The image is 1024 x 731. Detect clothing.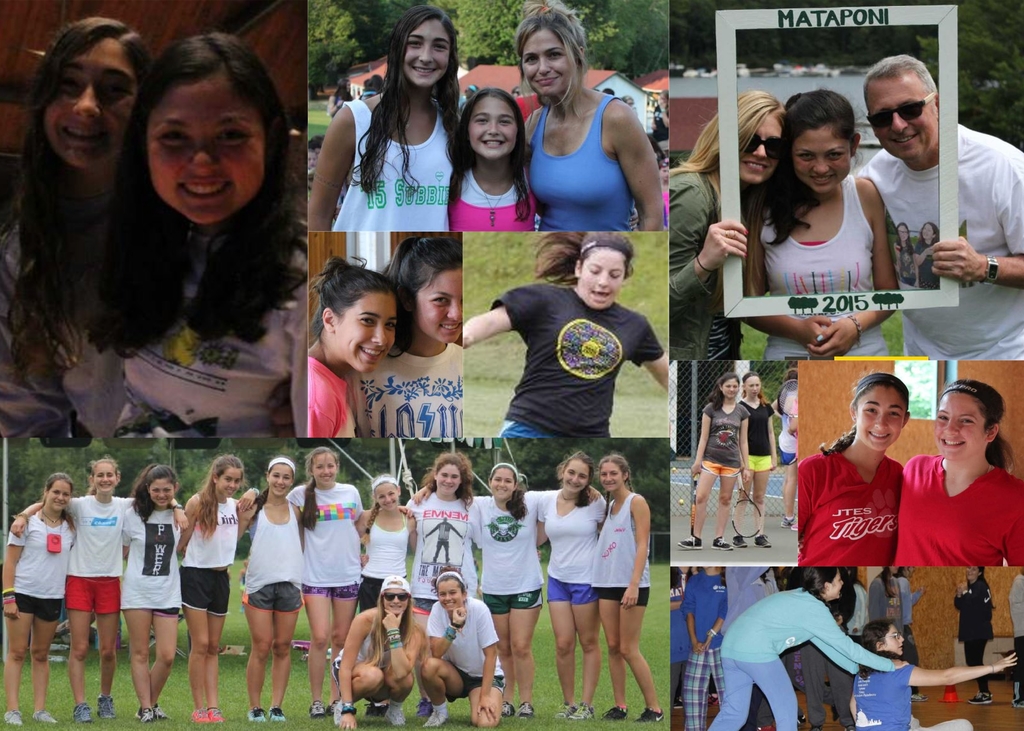
Detection: <bbox>8, 514, 72, 620</bbox>.
